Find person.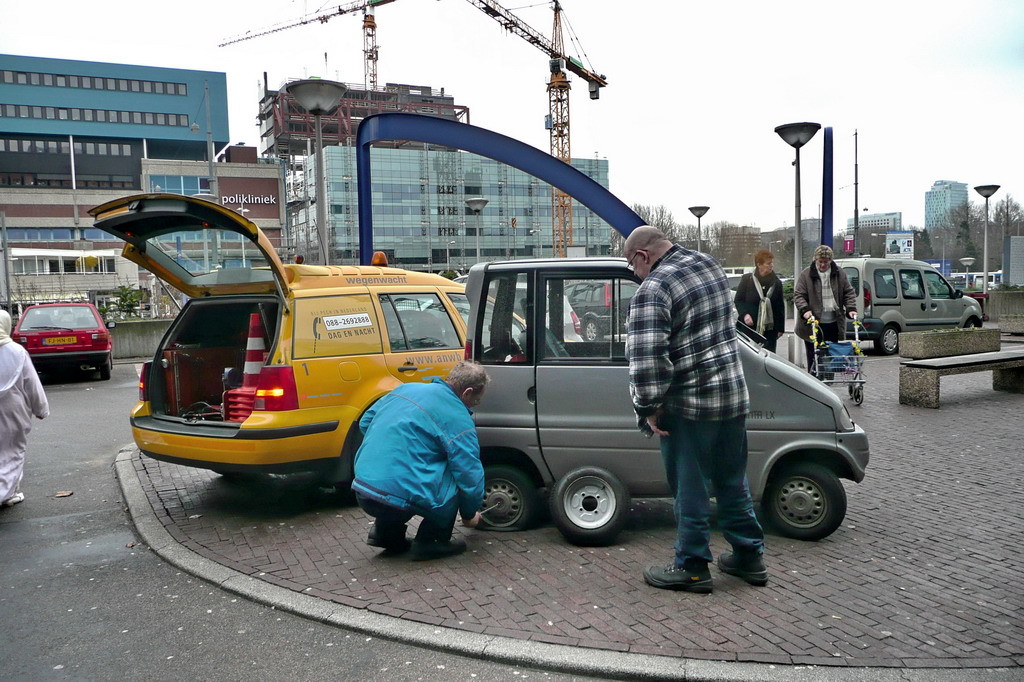
(0, 304, 51, 515).
